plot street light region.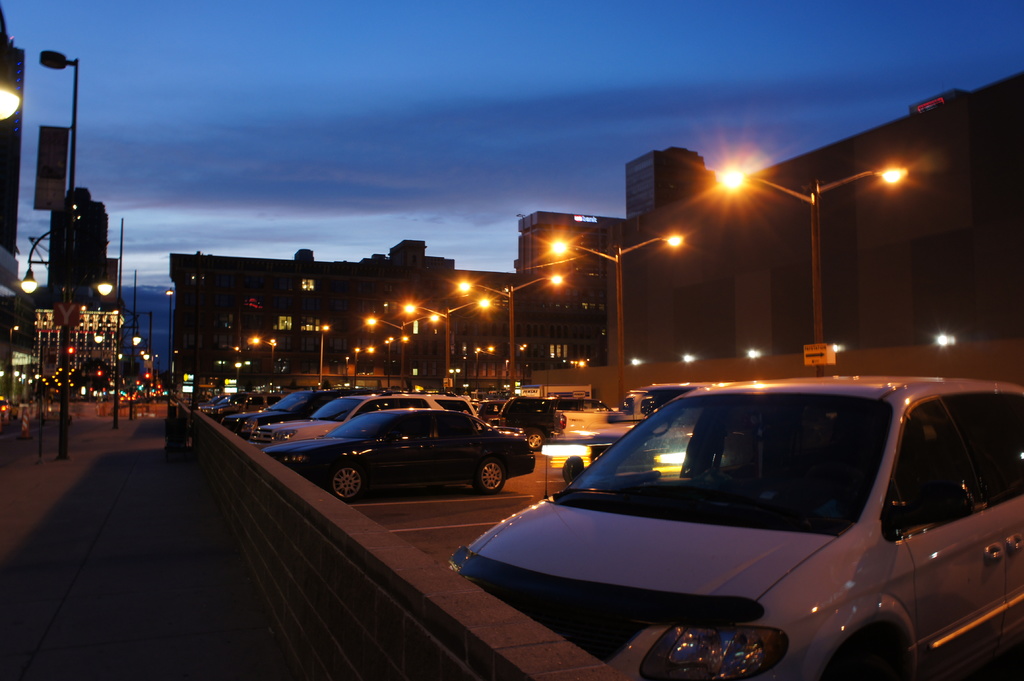
Plotted at [454, 278, 567, 396].
